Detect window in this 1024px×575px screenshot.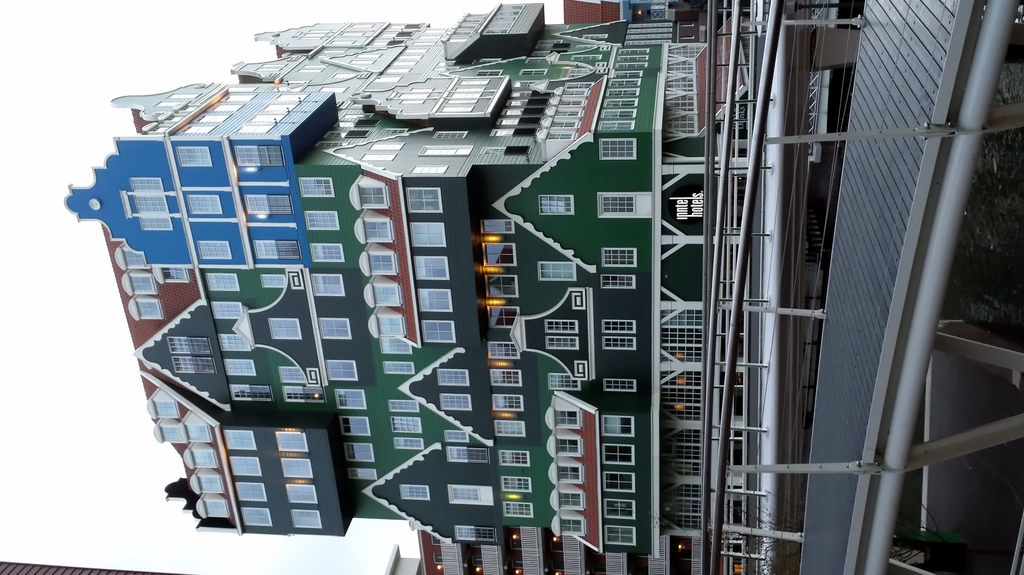
Detection: left=497, top=447, right=531, bottom=468.
